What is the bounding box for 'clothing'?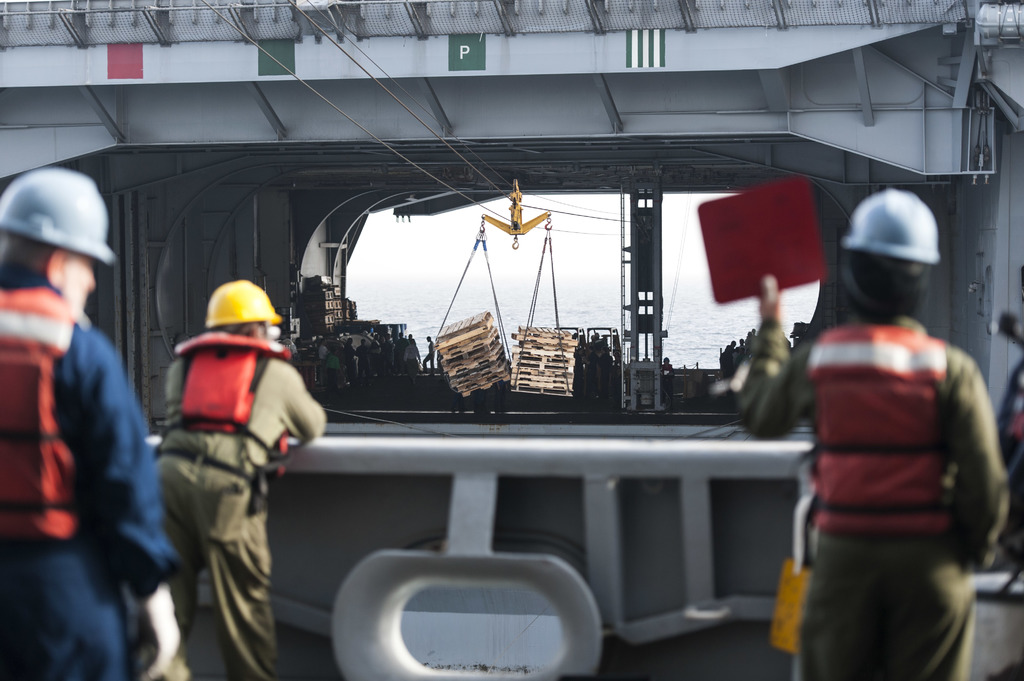
detection(152, 324, 328, 680).
